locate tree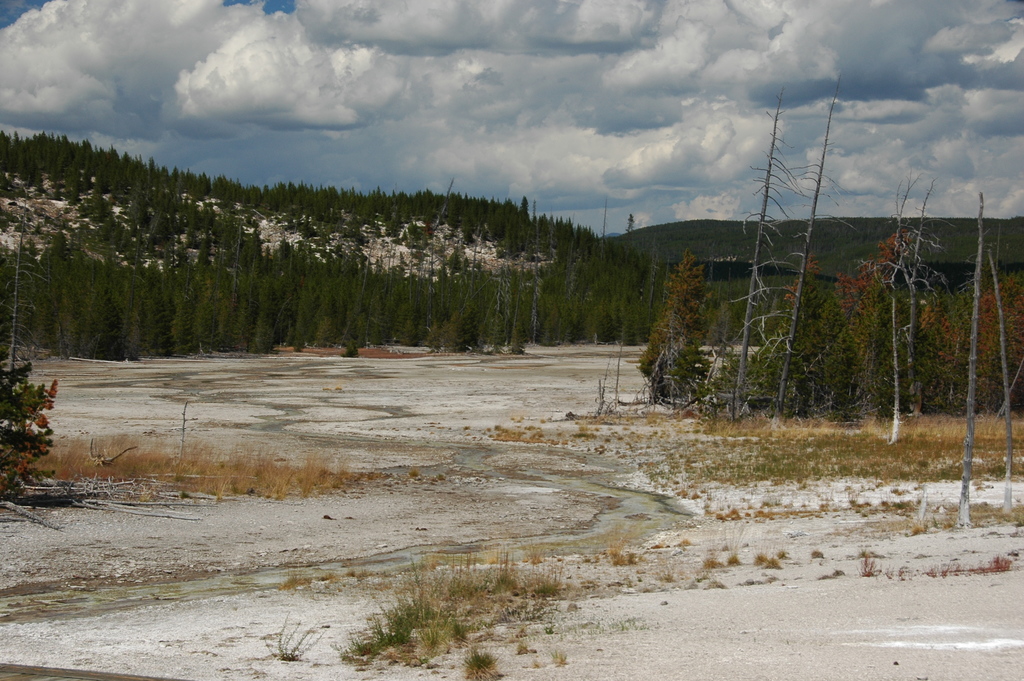
x1=0, y1=126, x2=22, y2=182
